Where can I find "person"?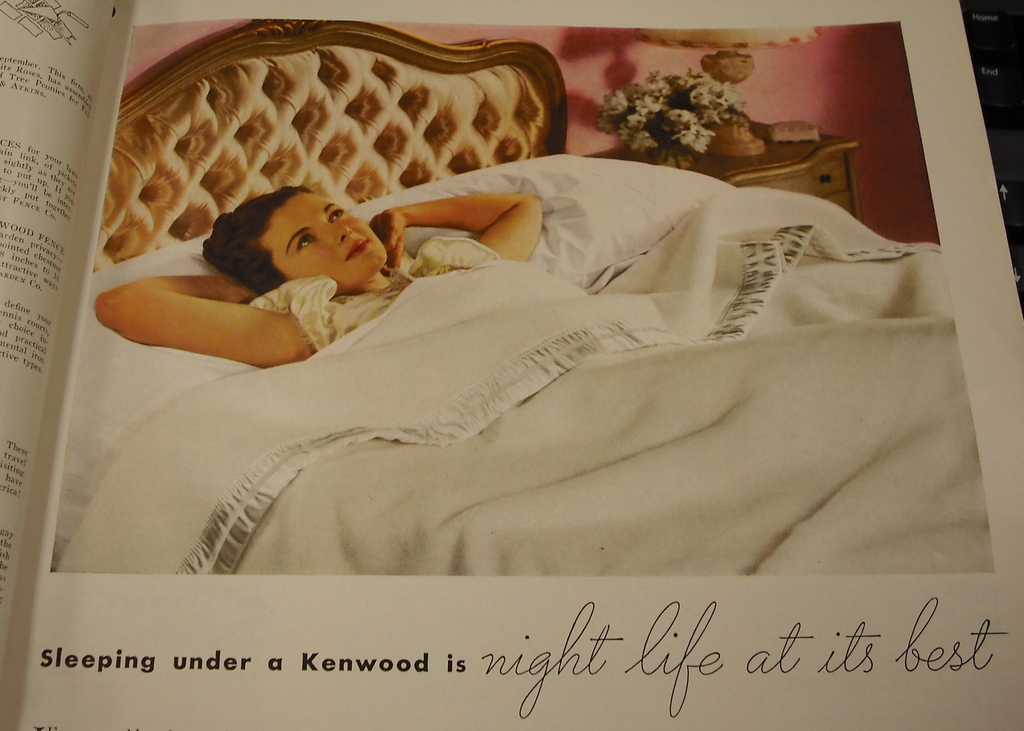
You can find it at [x1=97, y1=188, x2=540, y2=369].
